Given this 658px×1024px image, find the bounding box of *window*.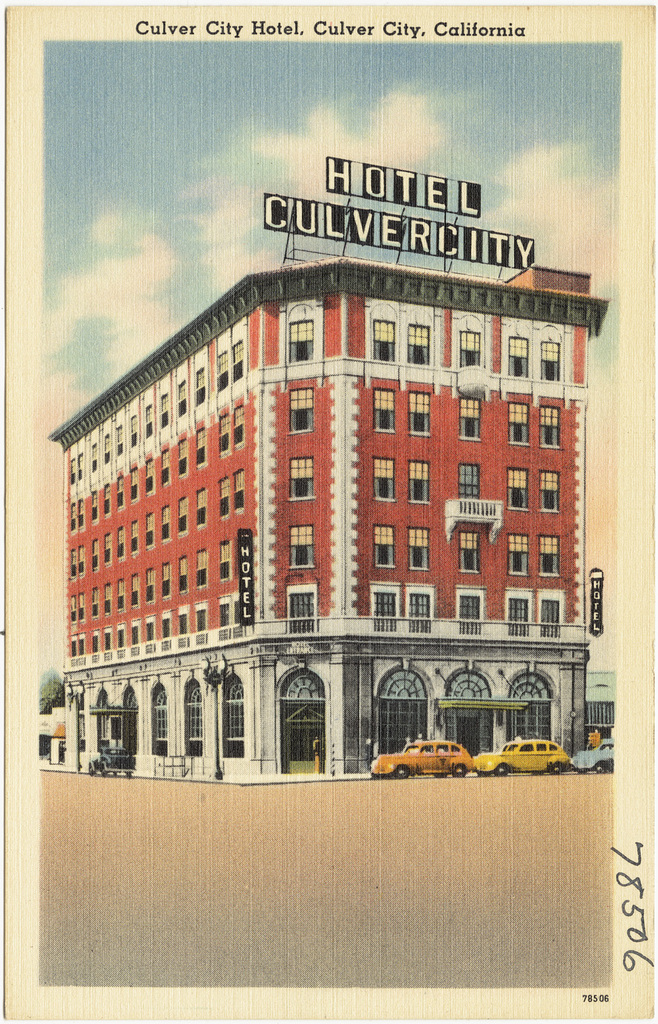
(x1=73, y1=700, x2=89, y2=755).
